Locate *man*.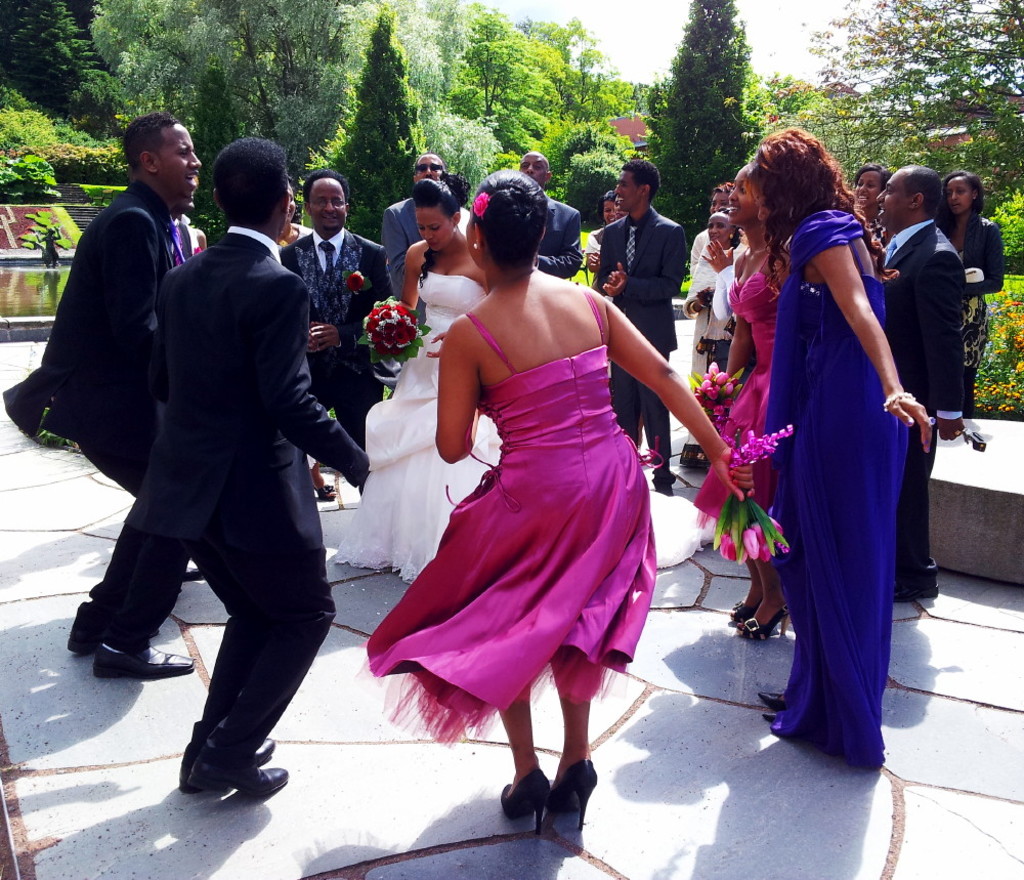
Bounding box: box=[593, 159, 687, 485].
